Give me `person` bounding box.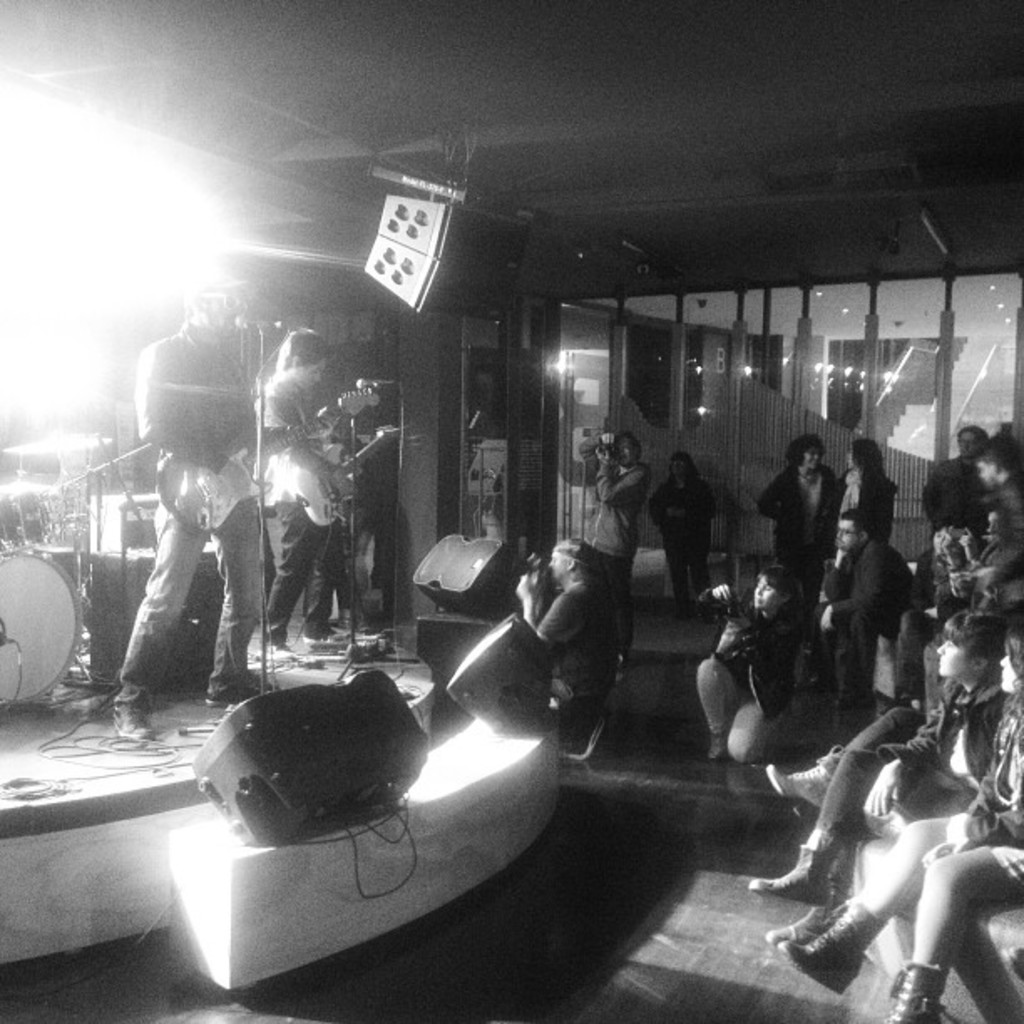
[781, 427, 863, 629].
